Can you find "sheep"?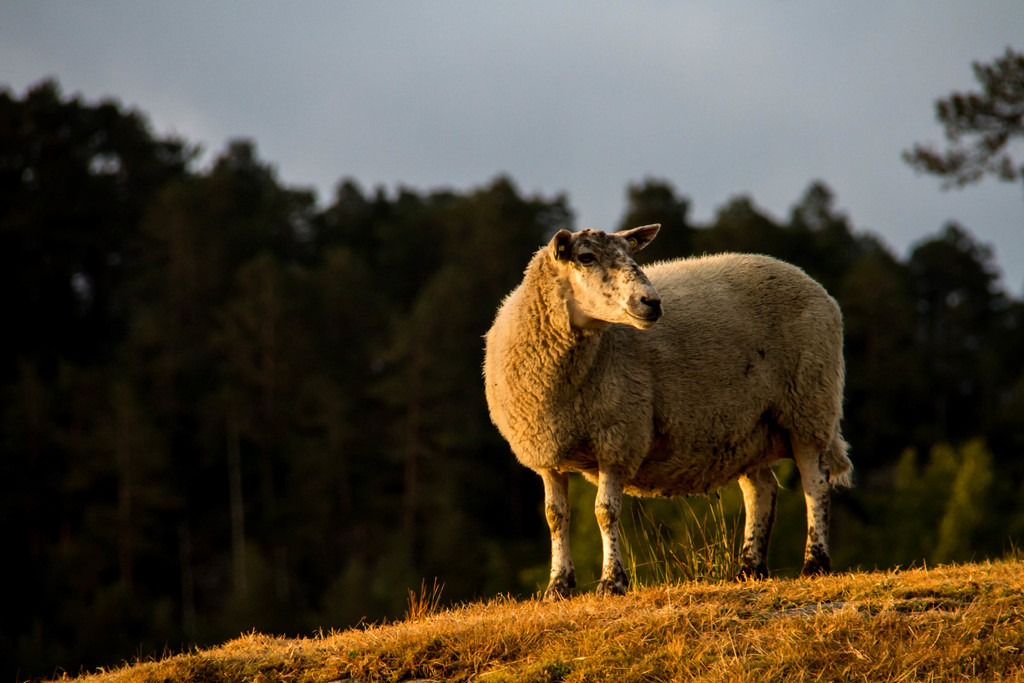
Yes, bounding box: 479,218,876,603.
